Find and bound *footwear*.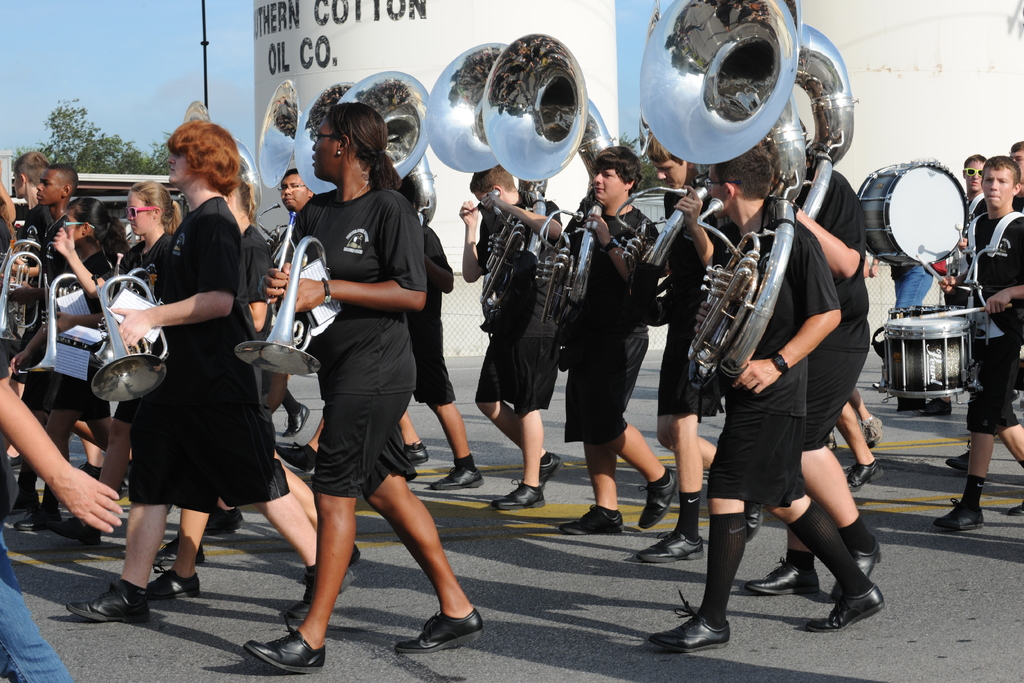
Bound: bbox(641, 529, 707, 560).
